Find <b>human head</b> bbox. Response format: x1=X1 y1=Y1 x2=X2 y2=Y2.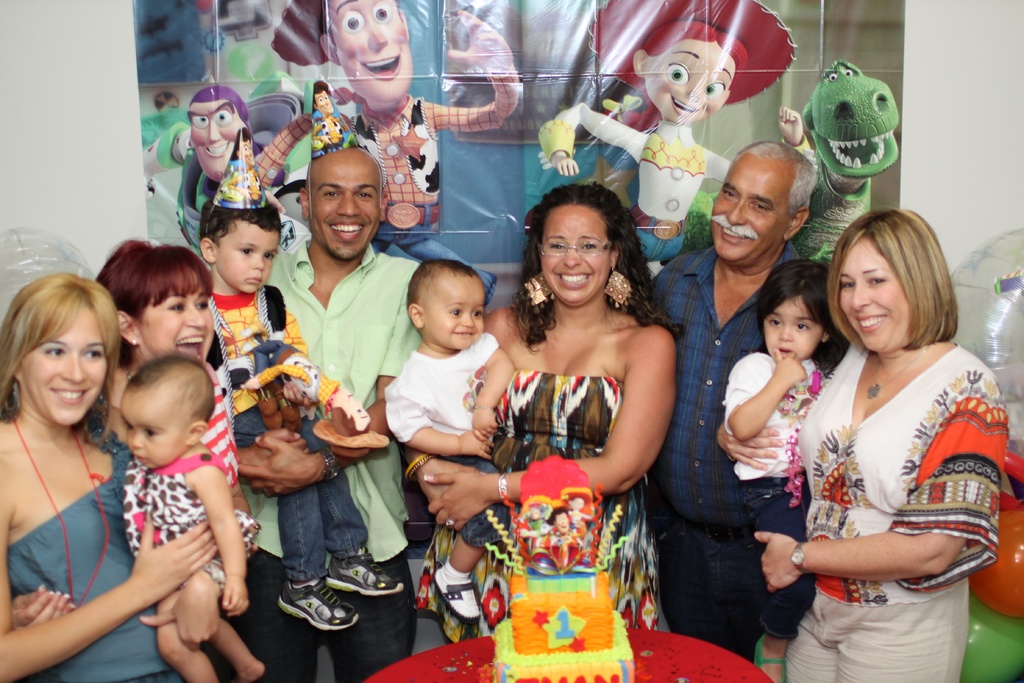
x1=196 y1=190 x2=284 y2=293.
